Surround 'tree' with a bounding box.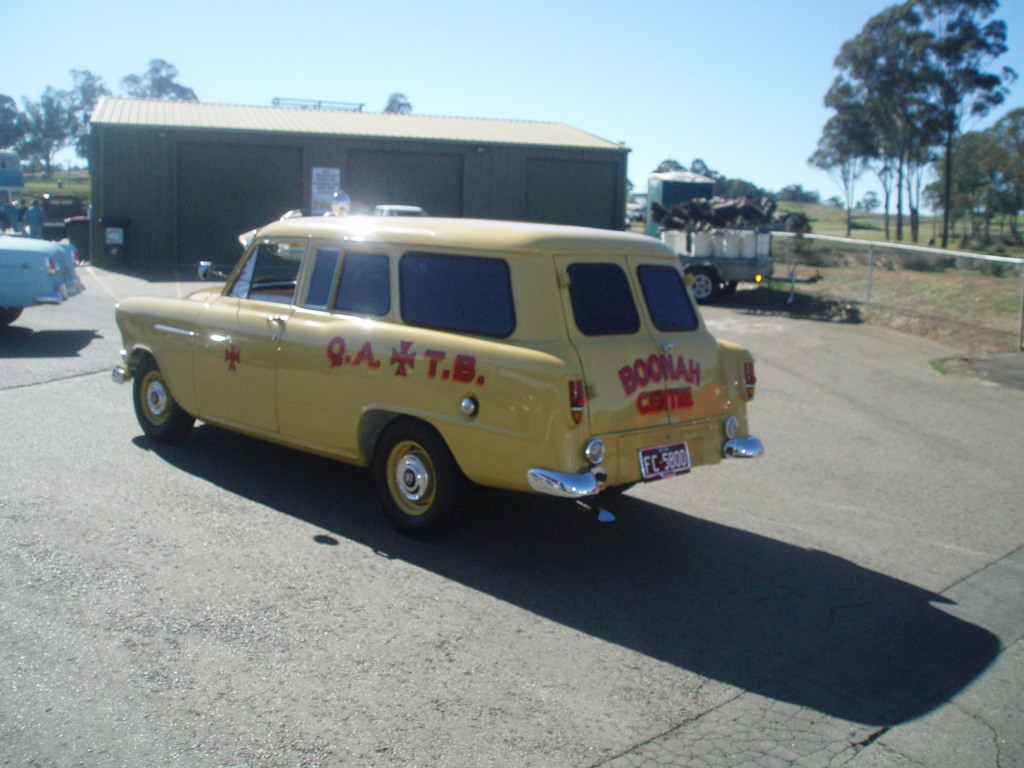
(10,77,72,173).
